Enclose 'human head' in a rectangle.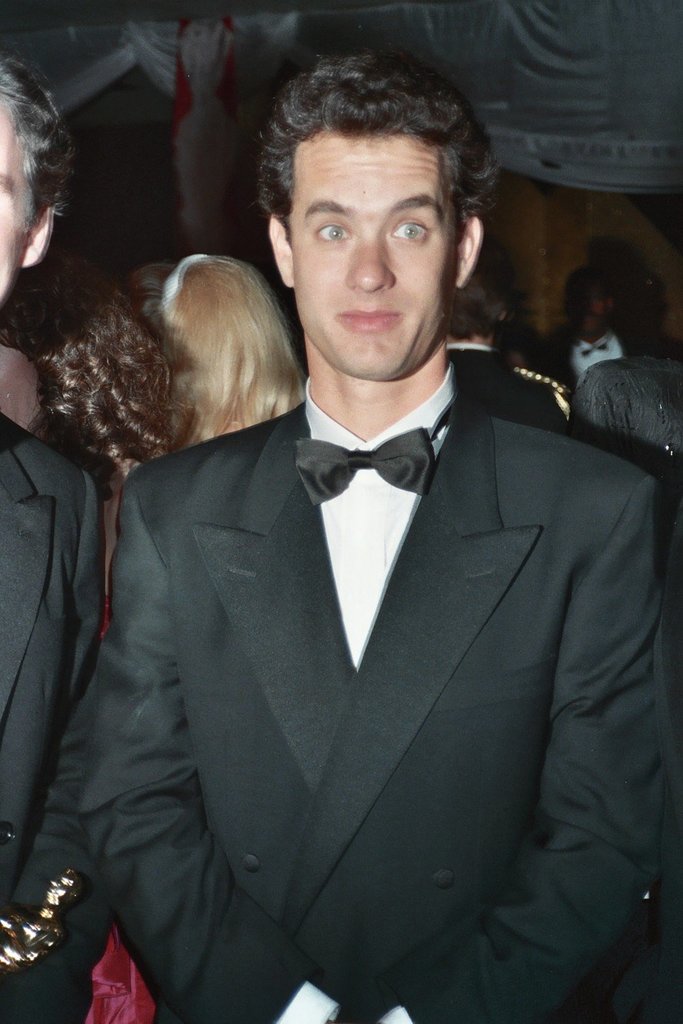
region(0, 55, 70, 311).
